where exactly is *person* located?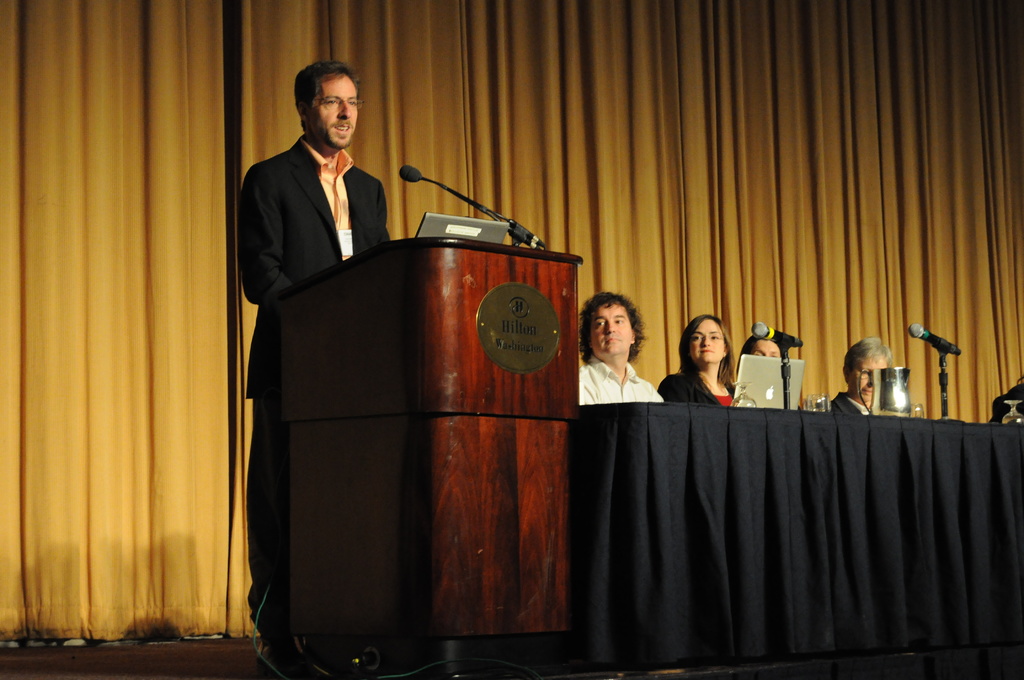
Its bounding box is {"x1": 657, "y1": 313, "x2": 735, "y2": 404}.
